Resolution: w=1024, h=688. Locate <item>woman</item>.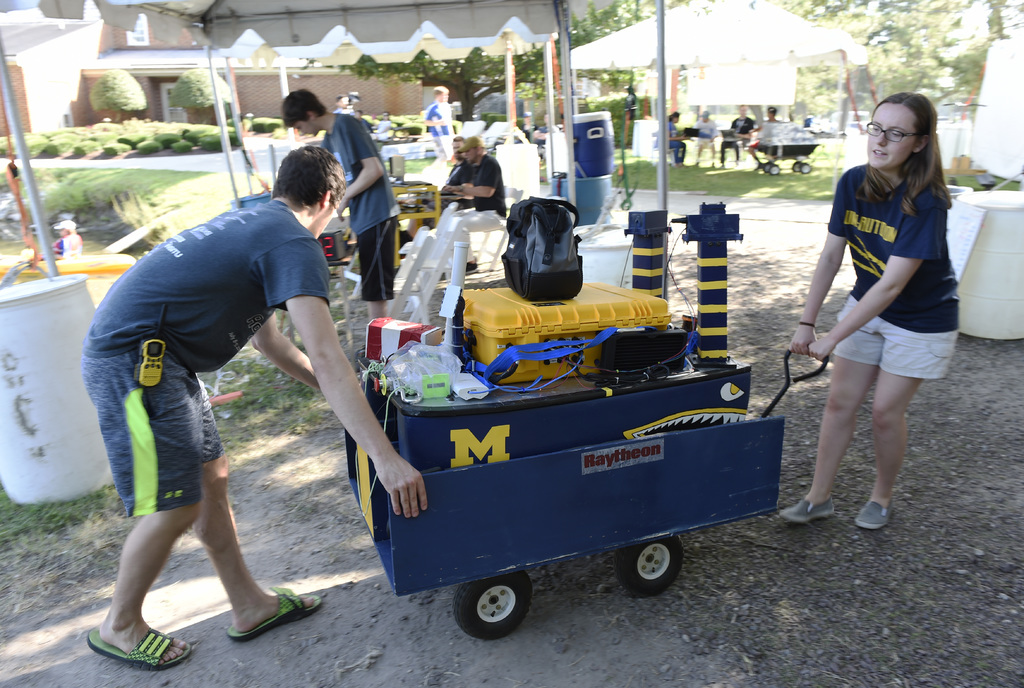
region(777, 91, 959, 532).
